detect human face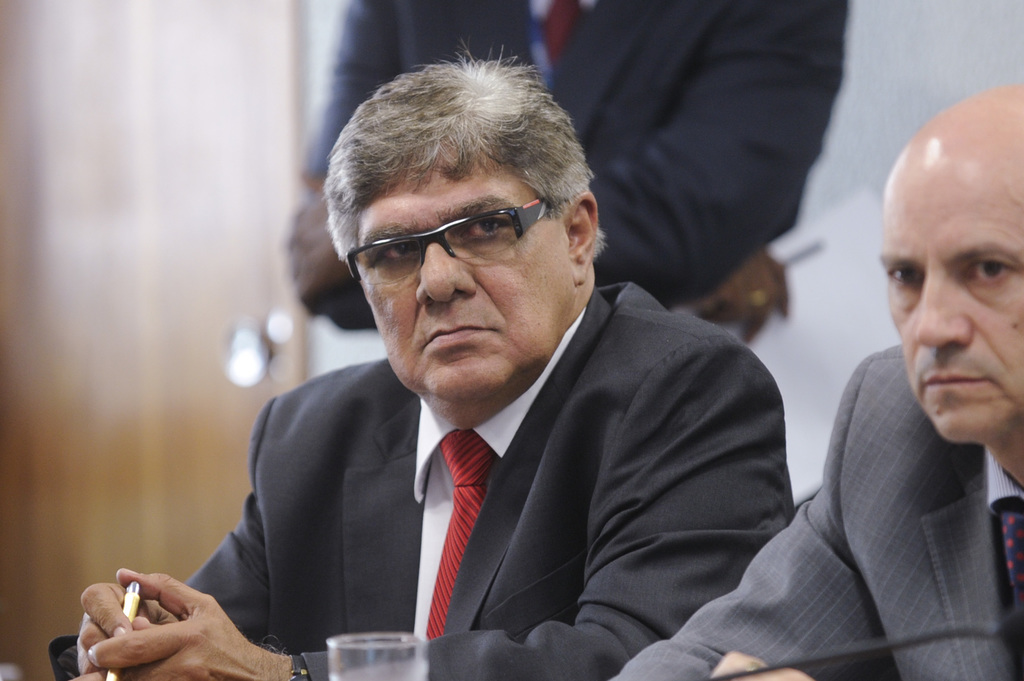
locate(883, 136, 1023, 444)
